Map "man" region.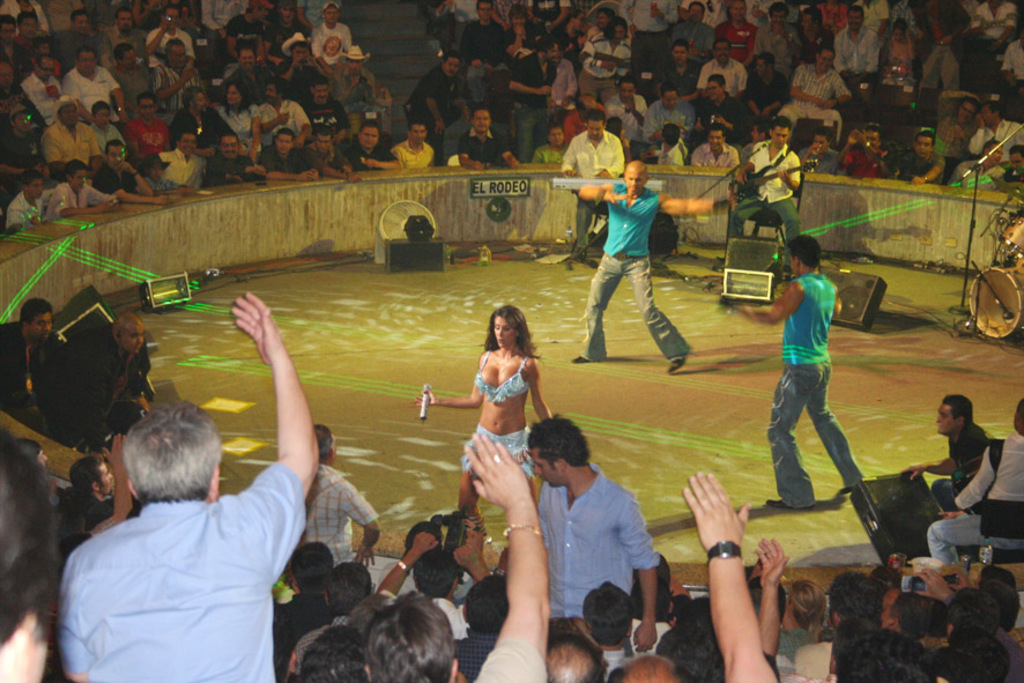
Mapped to [899,389,988,512].
